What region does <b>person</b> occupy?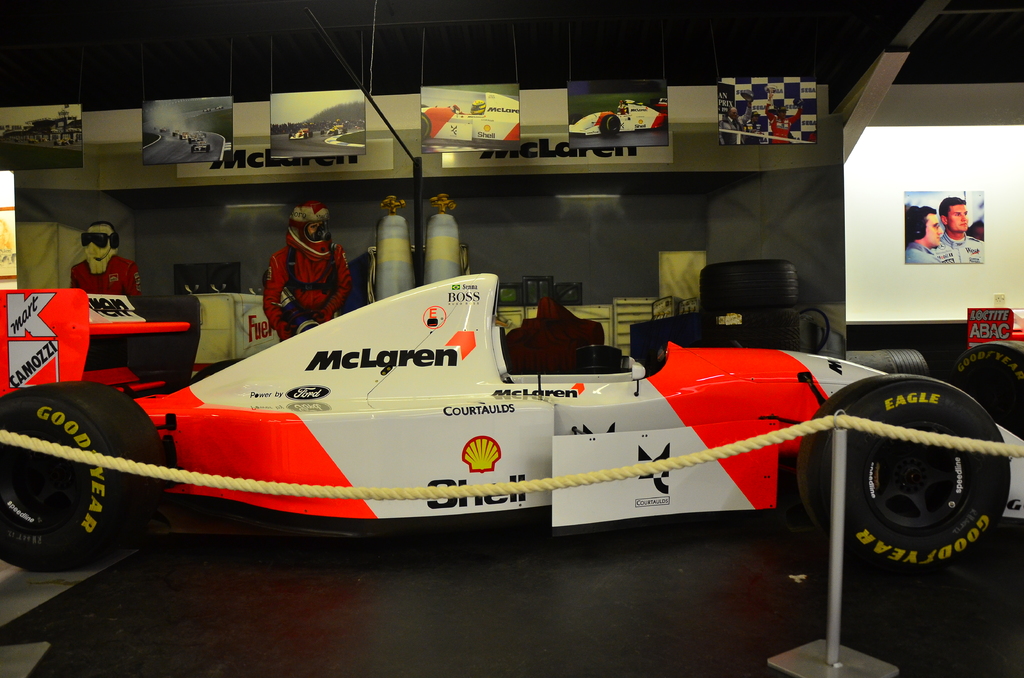
pyautogui.locateOnScreen(70, 222, 153, 314).
